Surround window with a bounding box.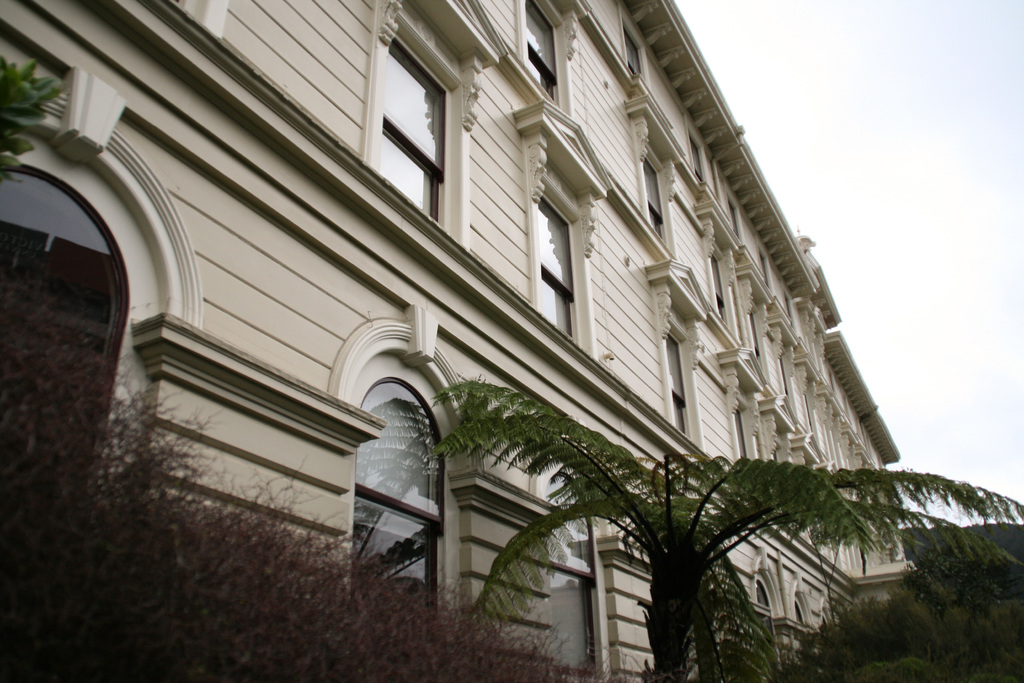
crop(551, 475, 598, 680).
